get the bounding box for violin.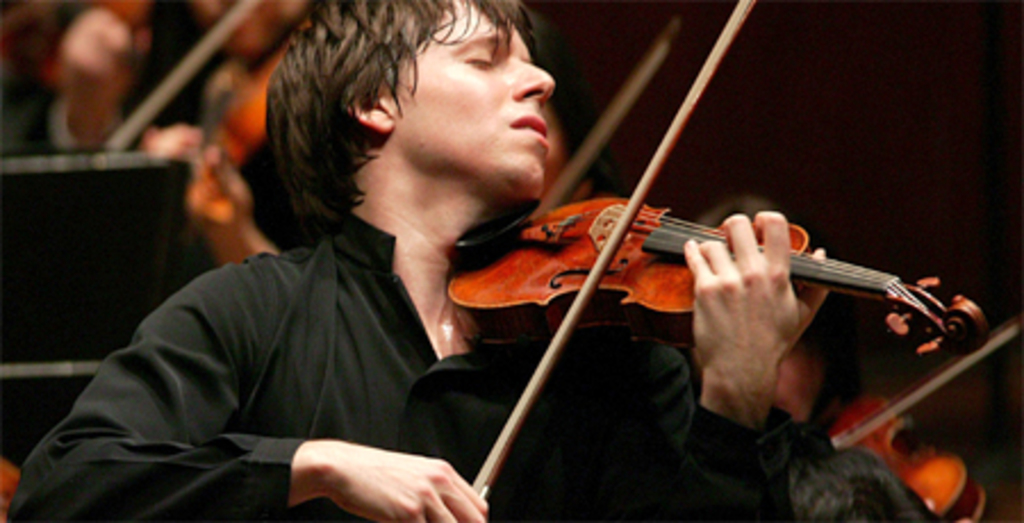
<region>835, 316, 1022, 521</region>.
